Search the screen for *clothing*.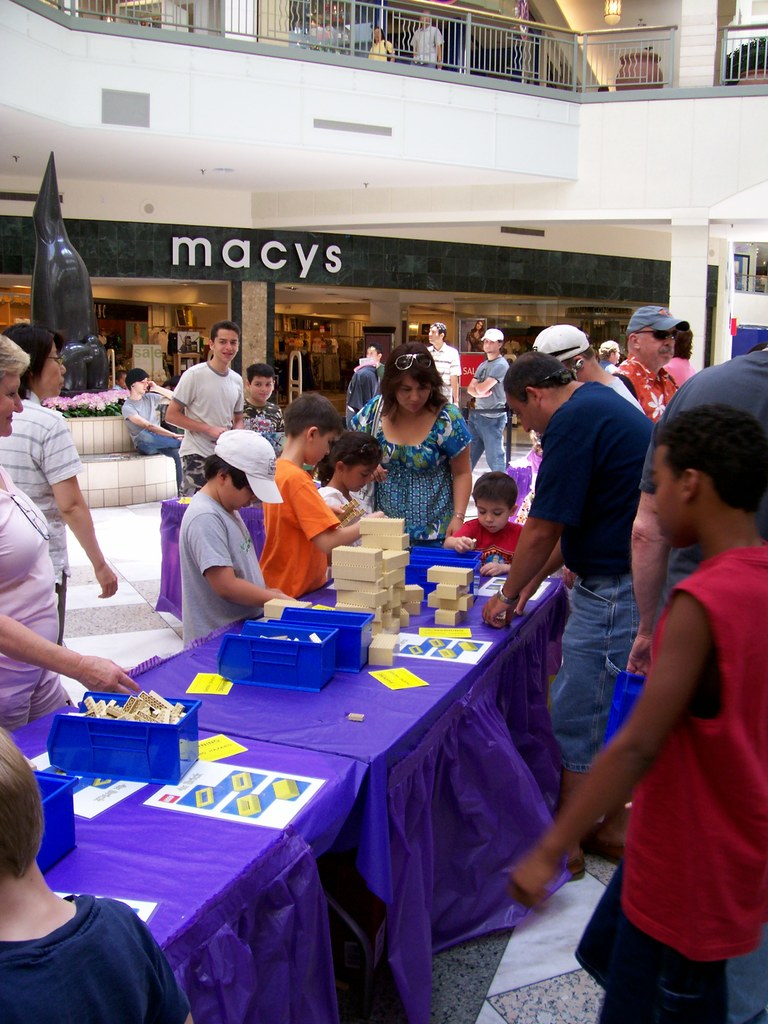
Found at Rect(321, 467, 367, 522).
